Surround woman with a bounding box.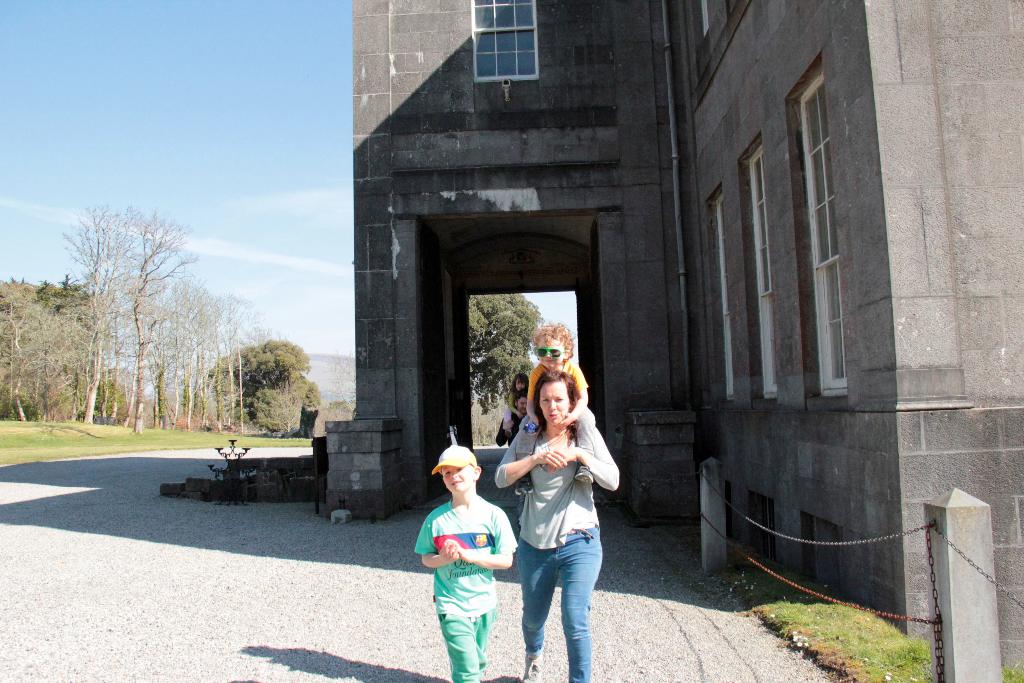
502:325:619:682.
